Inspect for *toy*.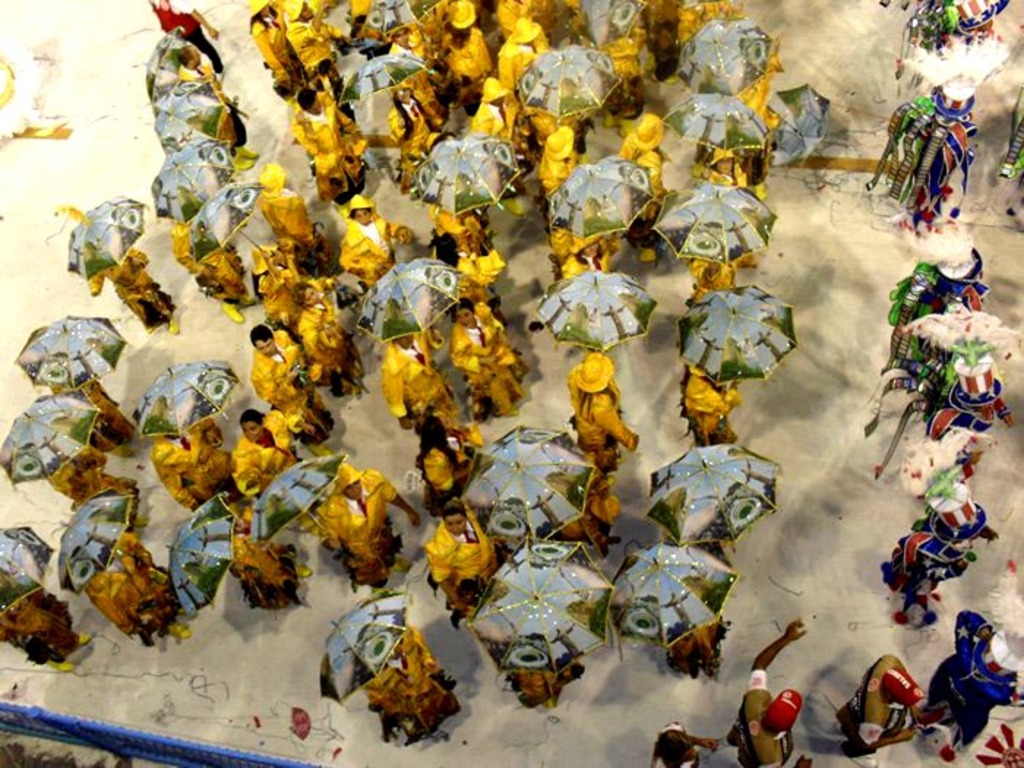
Inspection: select_region(674, 275, 790, 443).
